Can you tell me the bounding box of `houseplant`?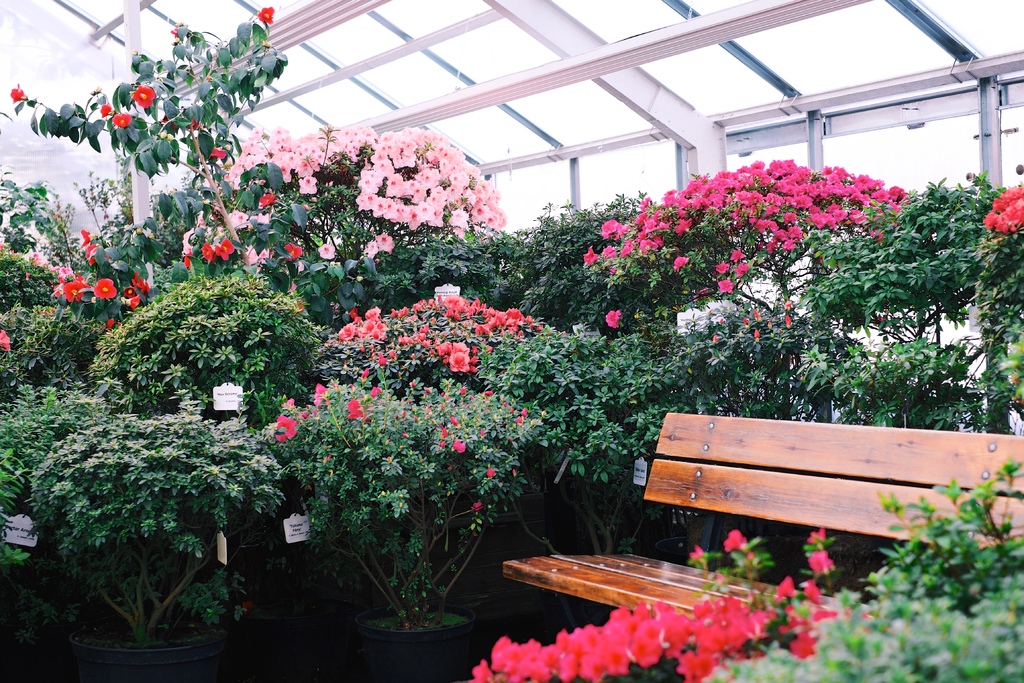
box=[22, 408, 259, 682].
